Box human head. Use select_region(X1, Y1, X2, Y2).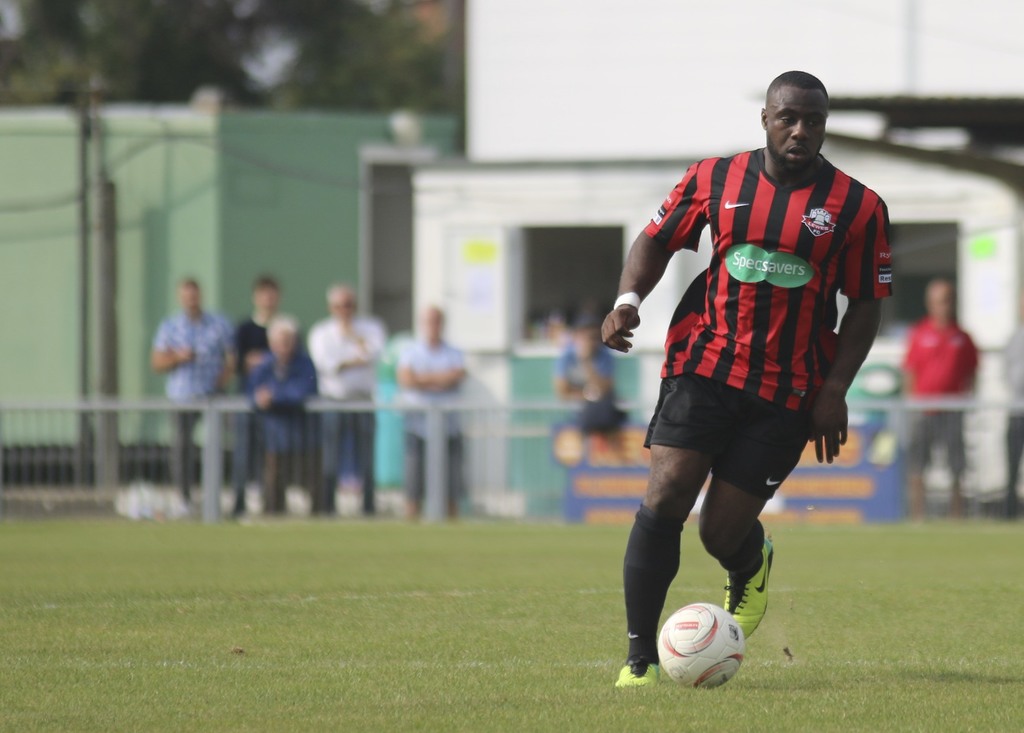
select_region(577, 320, 598, 350).
